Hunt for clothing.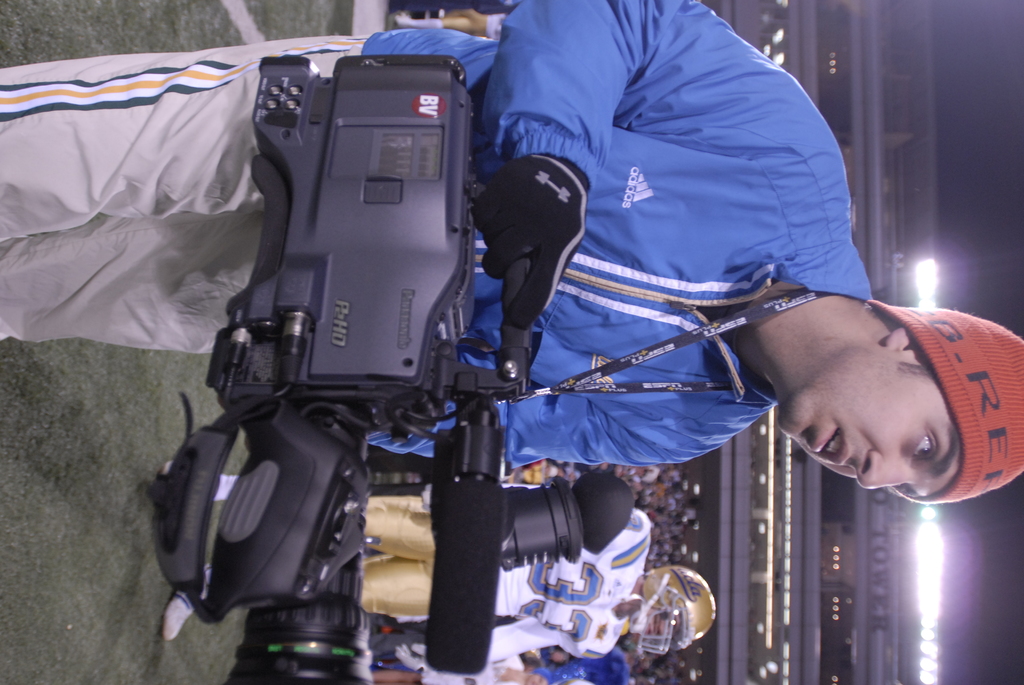
Hunted down at Rect(3, 3, 871, 453).
